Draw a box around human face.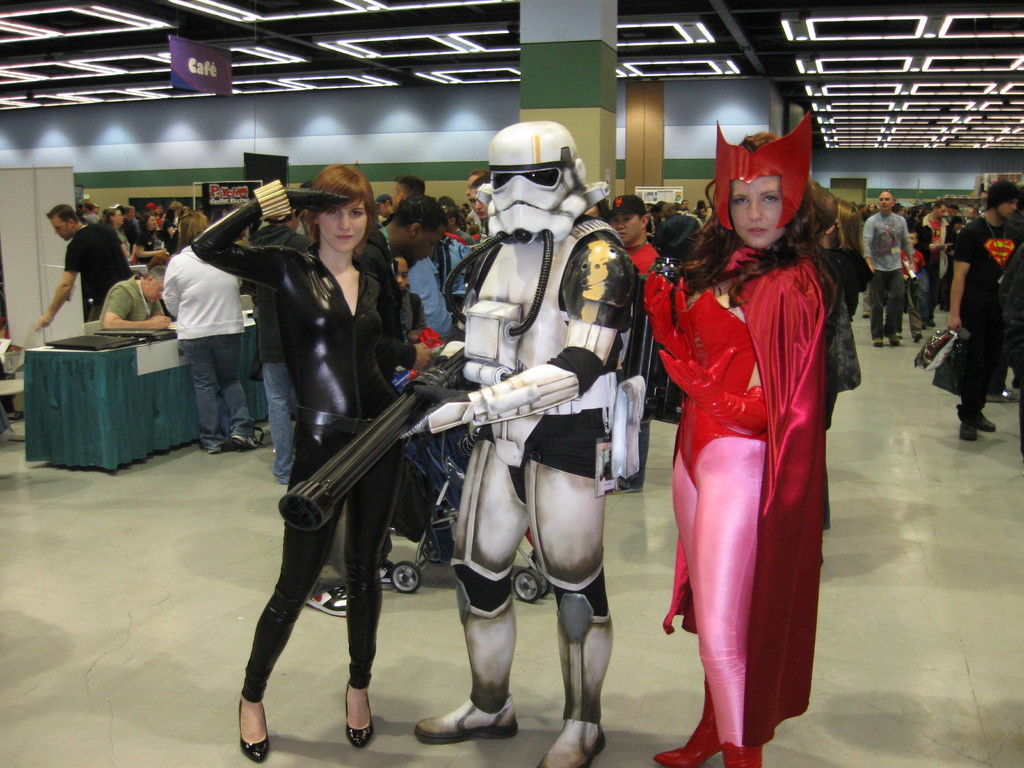
{"x1": 877, "y1": 189, "x2": 893, "y2": 214}.
